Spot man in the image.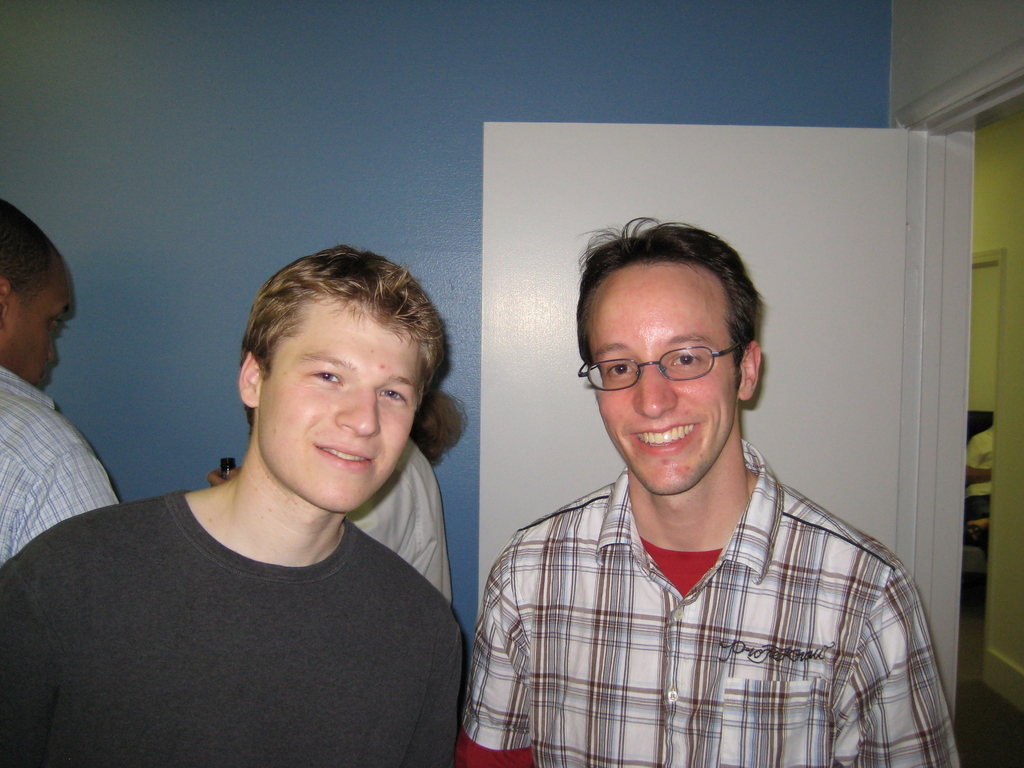
man found at x1=0 y1=238 x2=453 y2=767.
